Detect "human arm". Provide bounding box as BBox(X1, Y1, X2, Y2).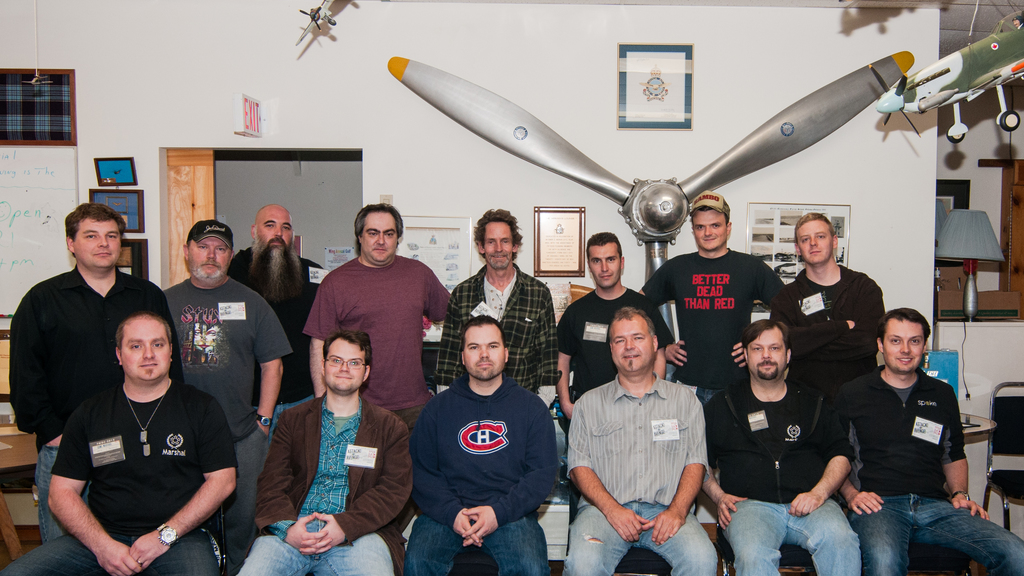
BBox(434, 279, 472, 398).
